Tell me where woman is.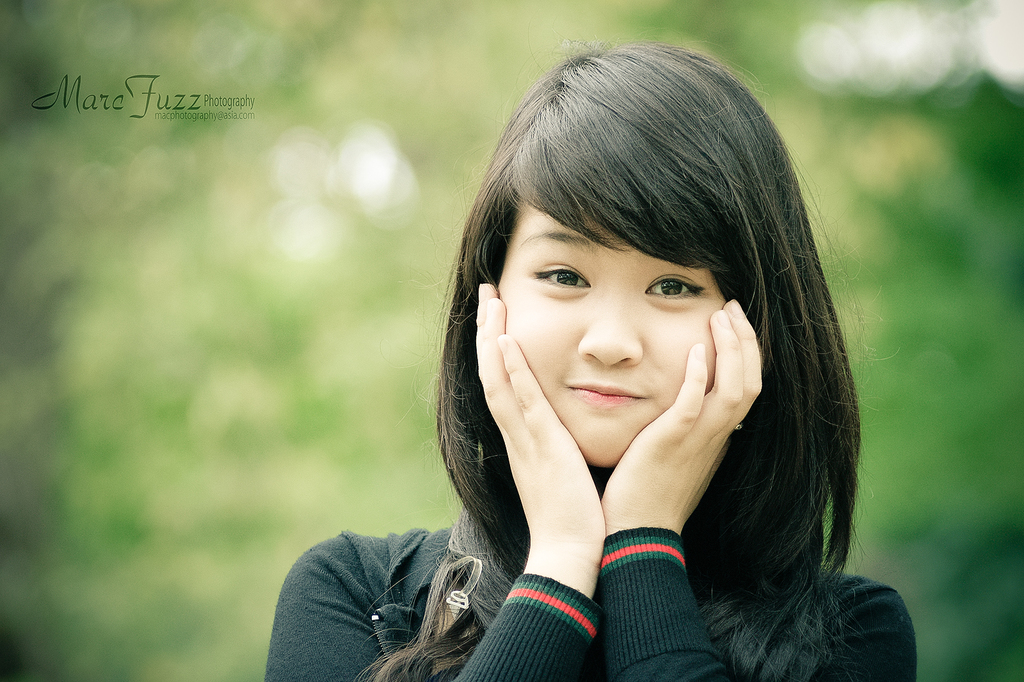
woman is at [263, 40, 913, 681].
